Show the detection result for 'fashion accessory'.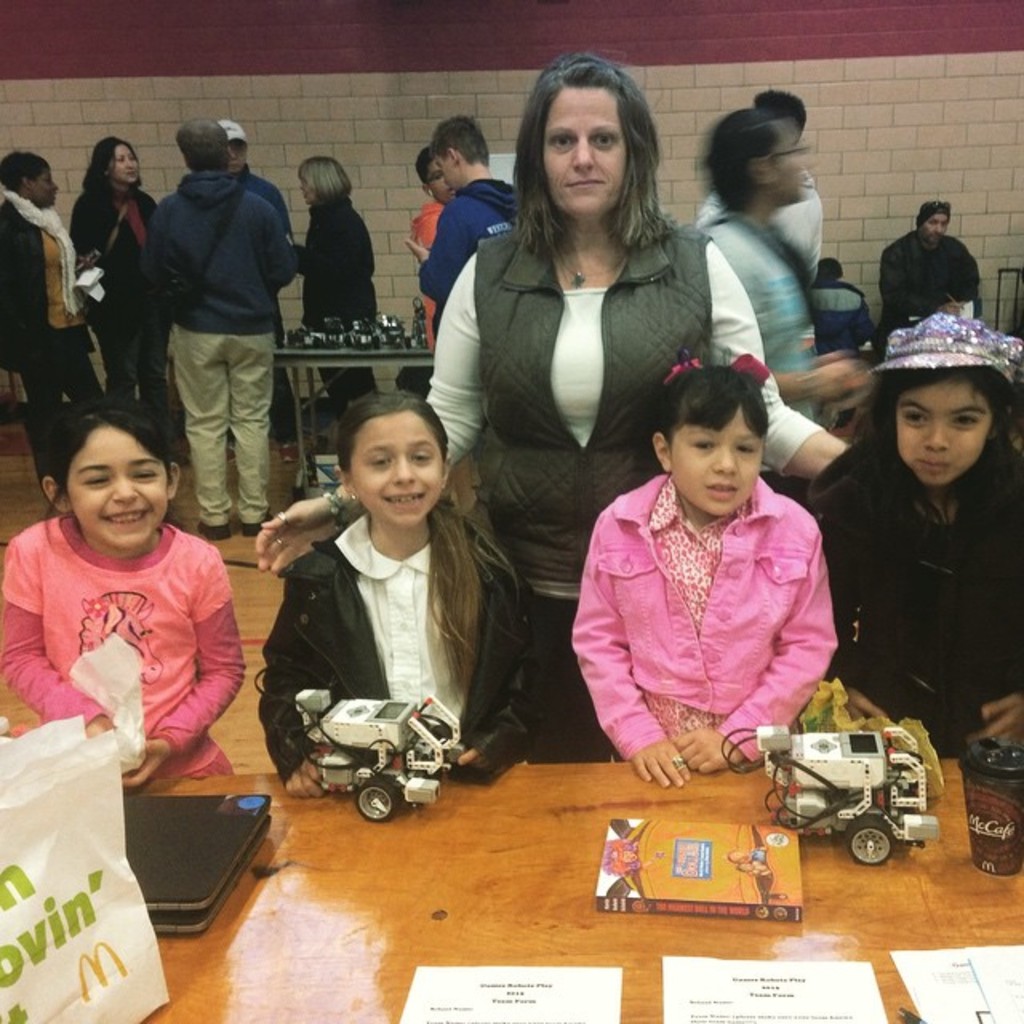
(666, 346, 773, 382).
